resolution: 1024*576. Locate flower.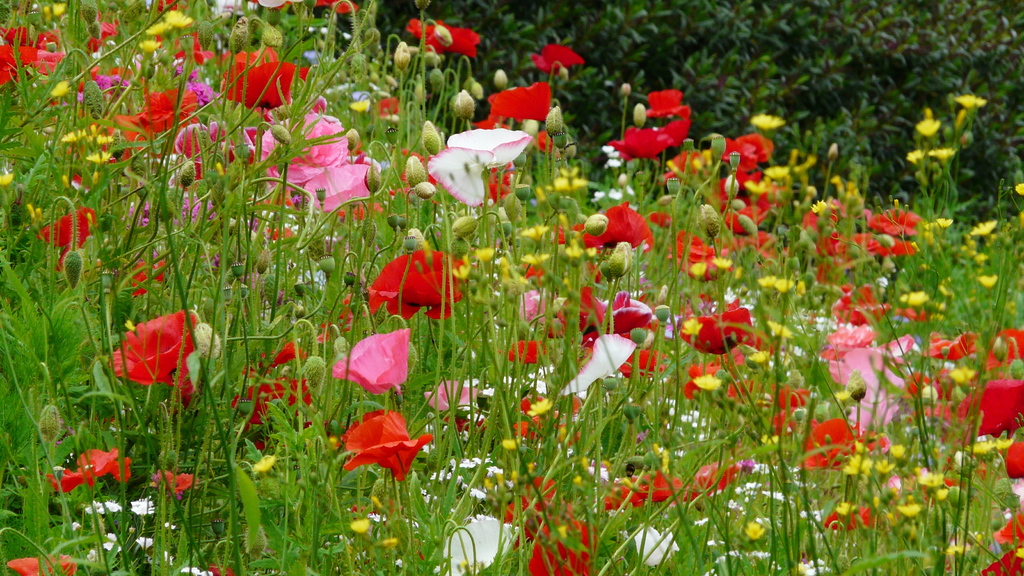
{"left": 606, "top": 114, "right": 689, "bottom": 164}.
